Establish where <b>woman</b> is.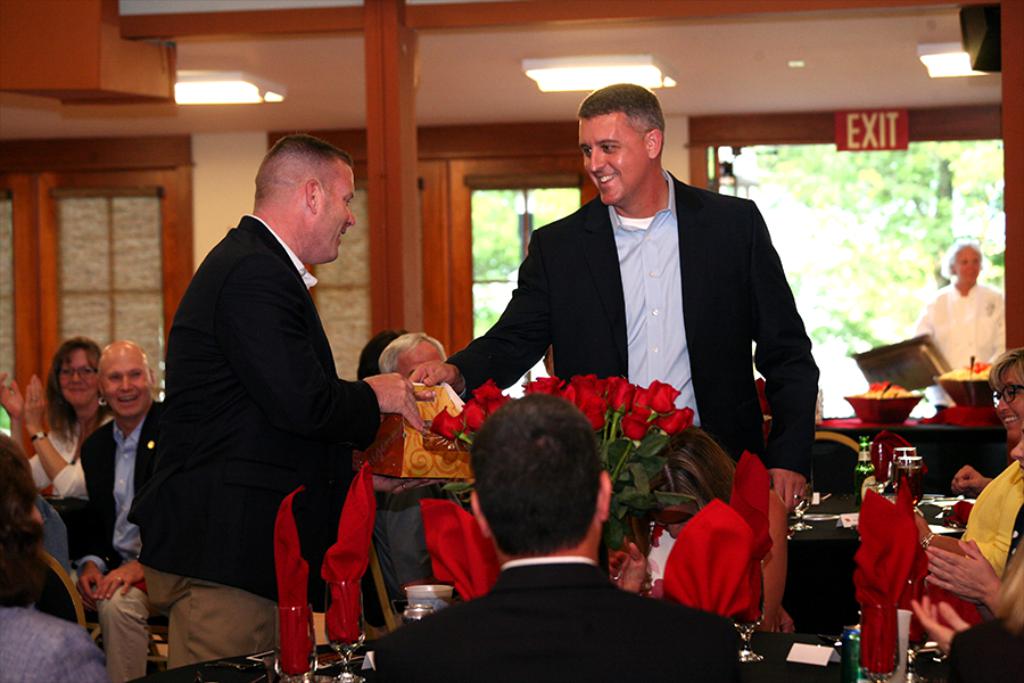
Established at pyautogui.locateOnScreen(901, 345, 1023, 574).
